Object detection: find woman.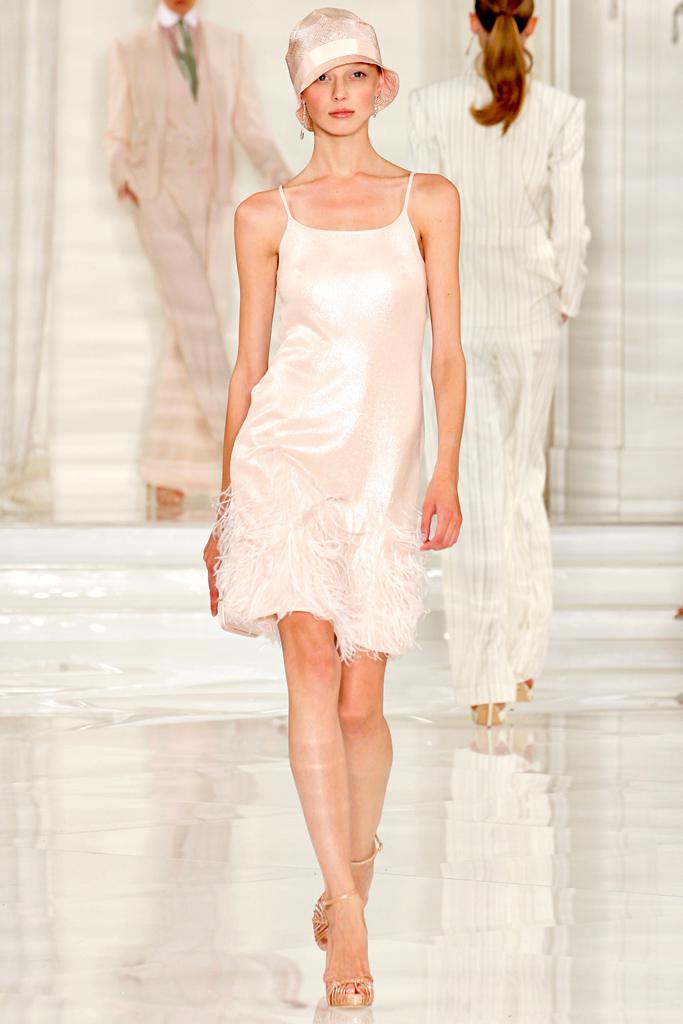
x1=200, y1=3, x2=484, y2=1023.
